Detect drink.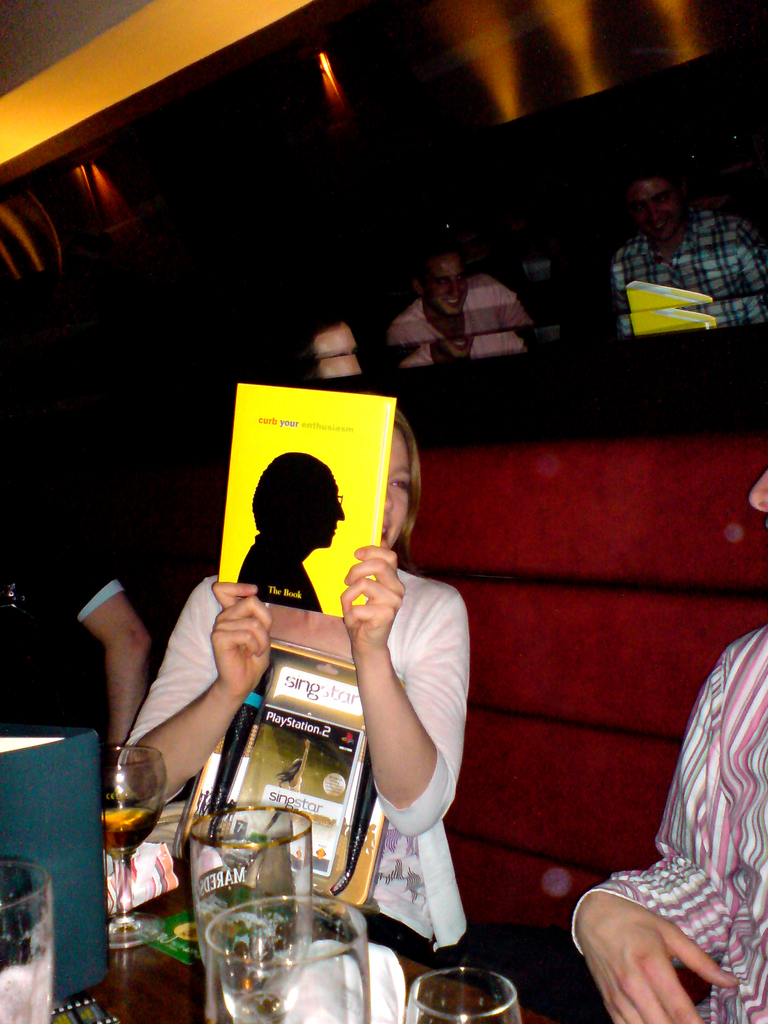
Detected at bbox=[0, 960, 46, 1023].
